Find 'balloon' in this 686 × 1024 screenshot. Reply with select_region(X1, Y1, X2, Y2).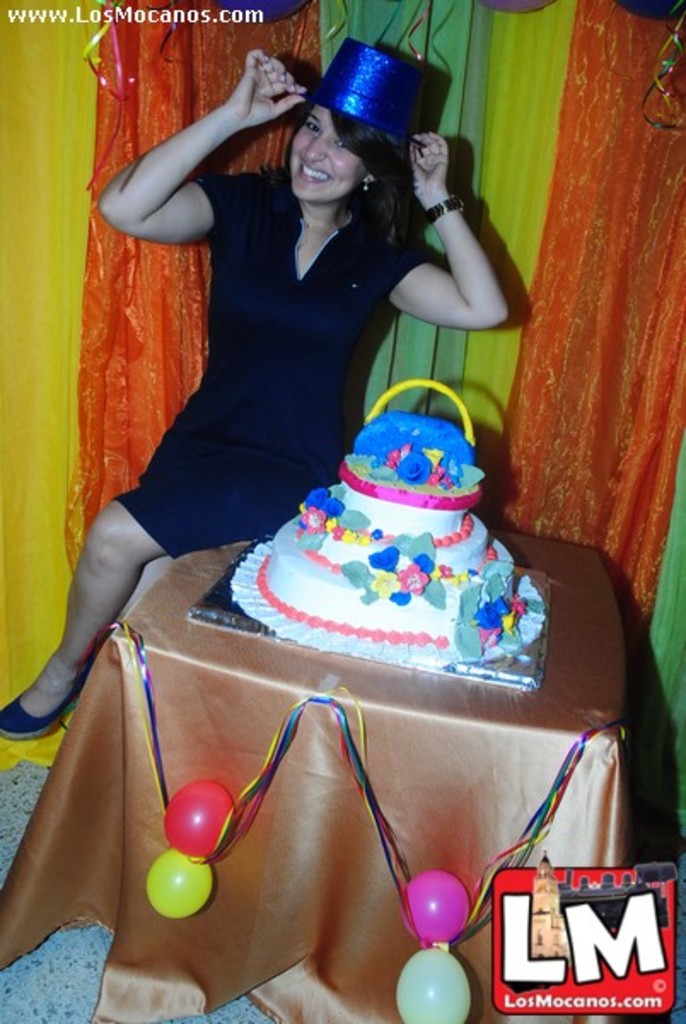
select_region(401, 869, 473, 935).
